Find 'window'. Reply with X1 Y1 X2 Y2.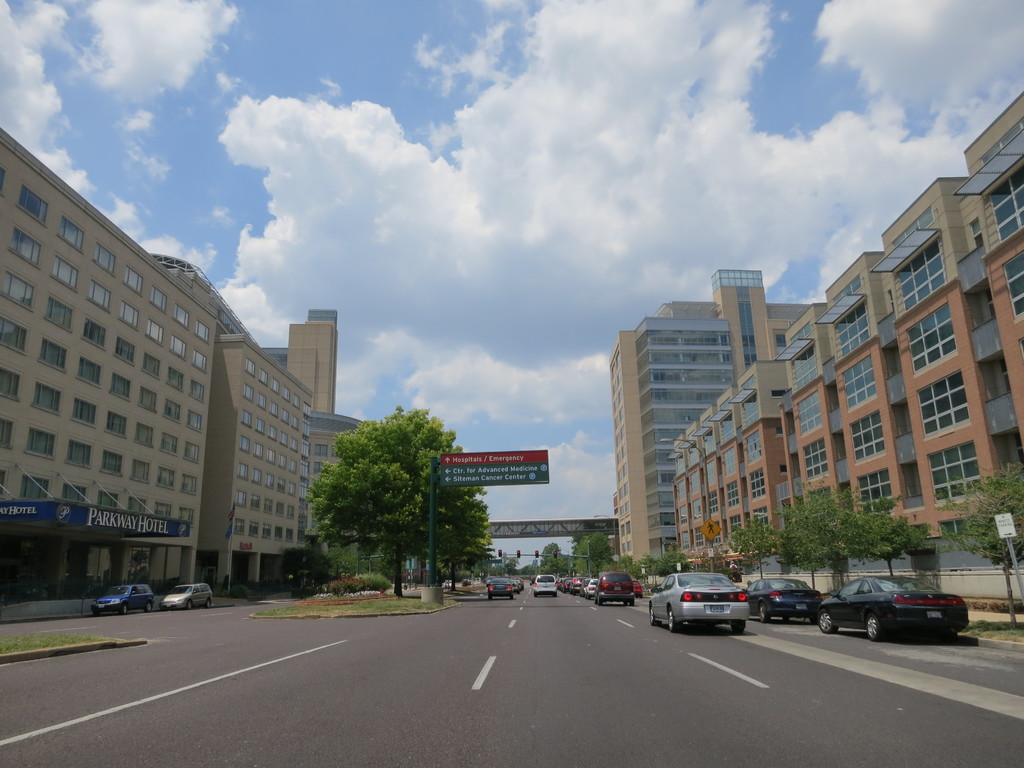
268 404 276 418.
